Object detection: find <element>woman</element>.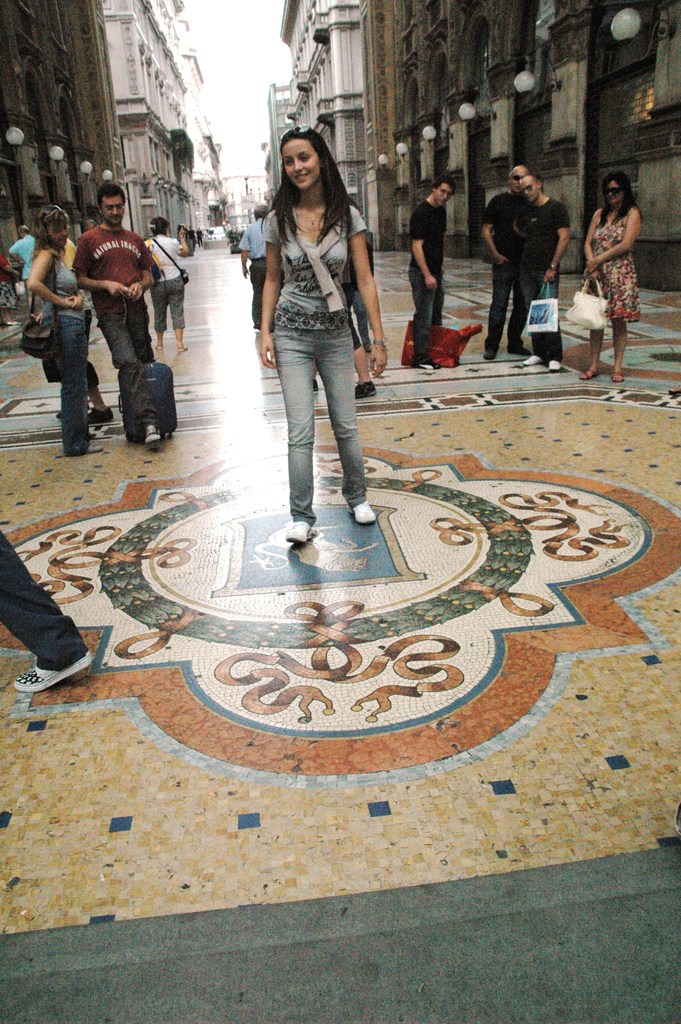
left=585, top=172, right=644, bottom=388.
